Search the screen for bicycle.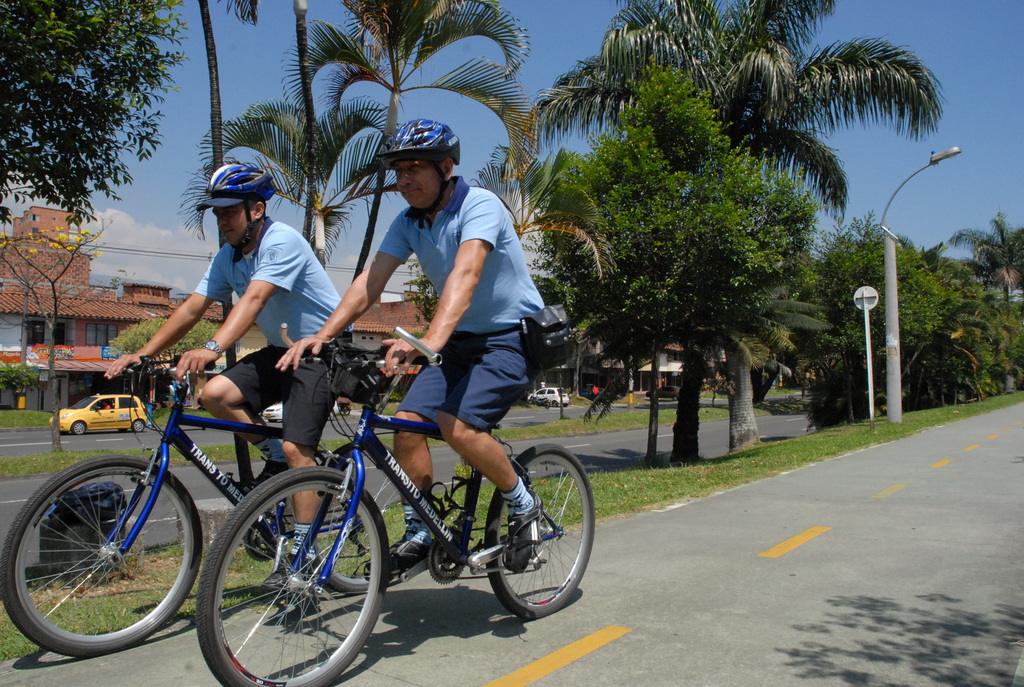
Found at bbox=[0, 349, 428, 656].
